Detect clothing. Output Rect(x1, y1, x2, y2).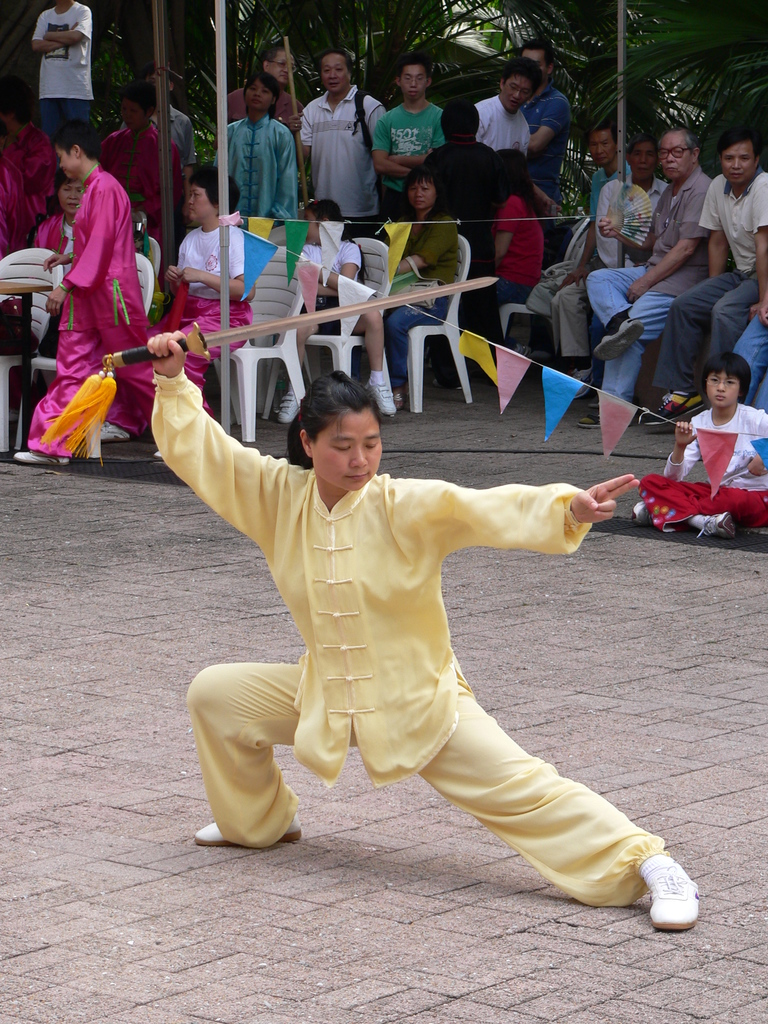
Rect(29, 3, 109, 144).
